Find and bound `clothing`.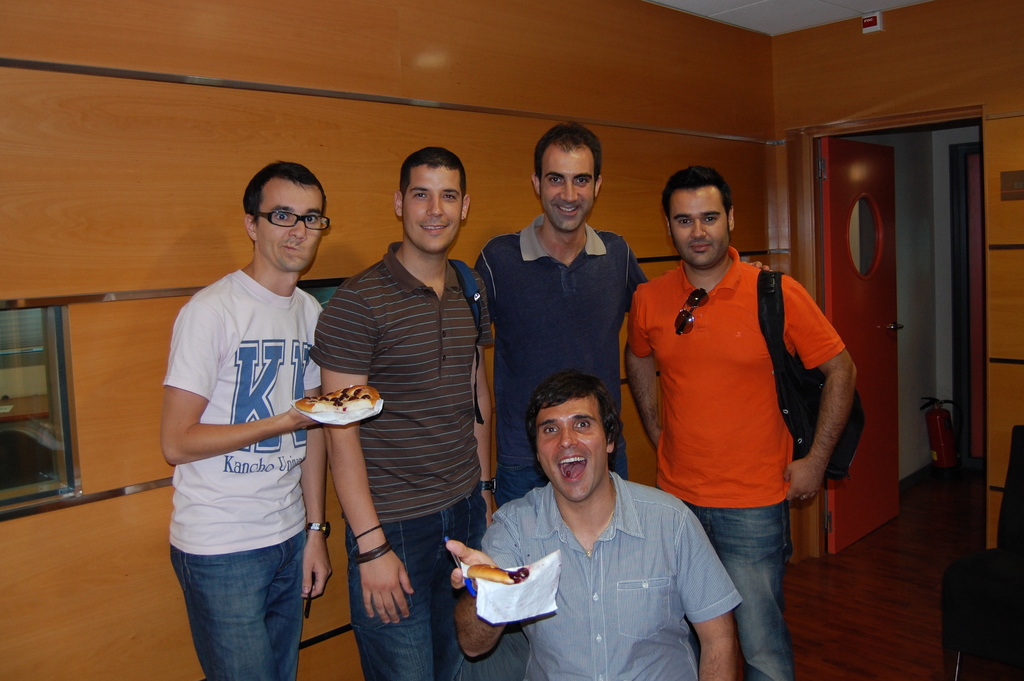
Bound: (left=474, top=470, right=742, bottom=680).
